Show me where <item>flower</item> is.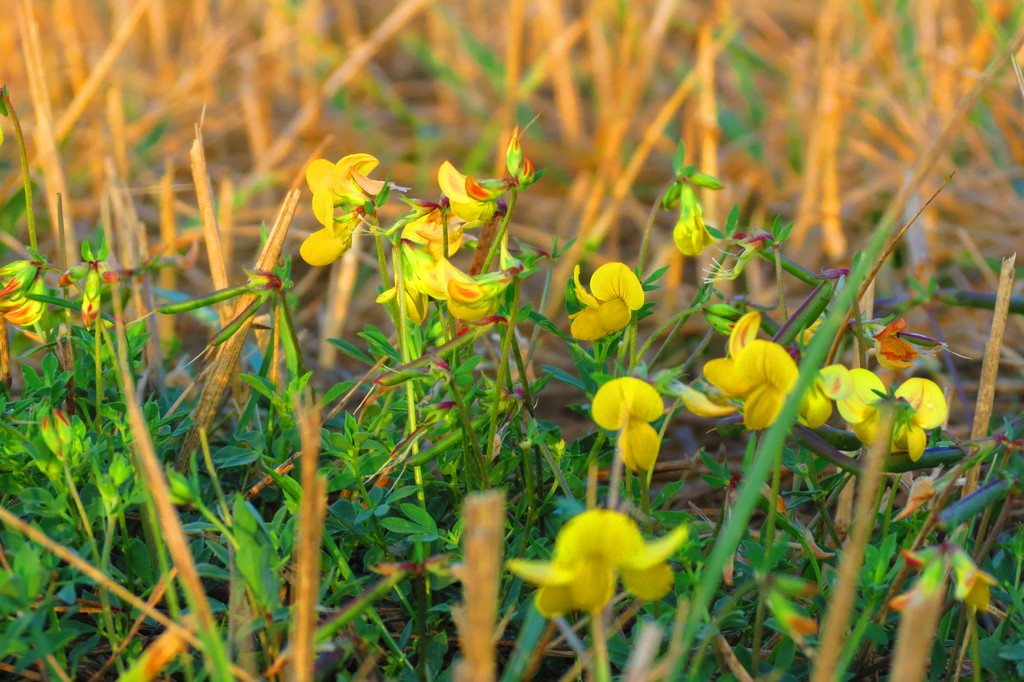
<item>flower</item> is at select_region(425, 162, 499, 243).
